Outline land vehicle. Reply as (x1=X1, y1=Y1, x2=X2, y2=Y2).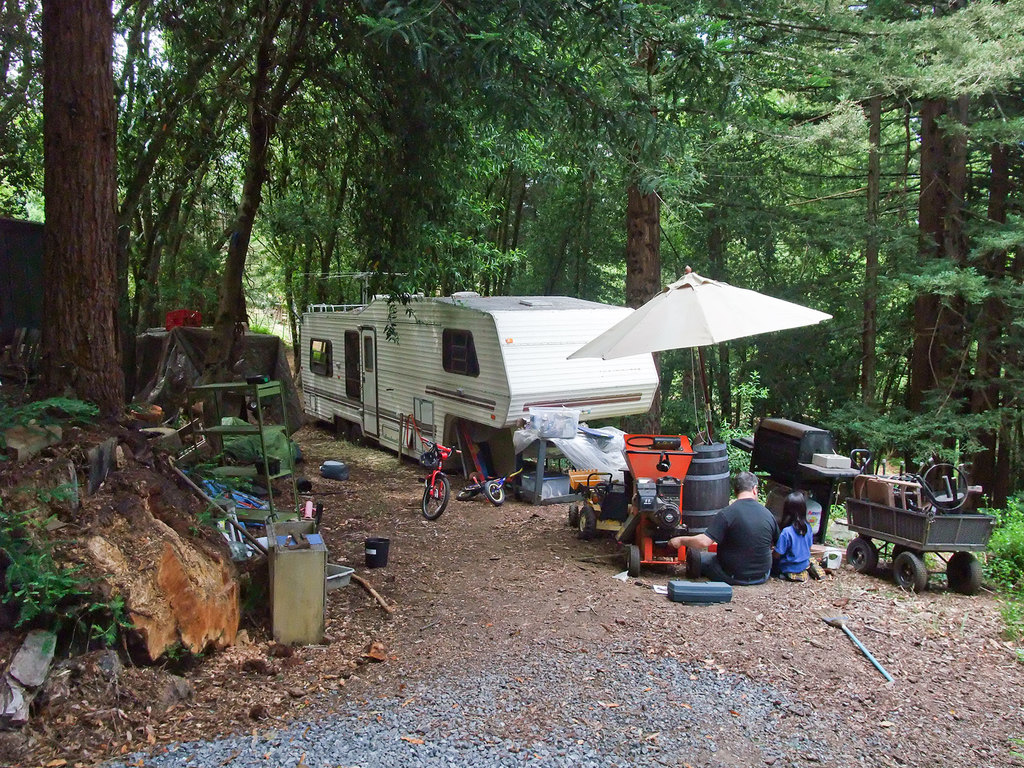
(x1=423, y1=437, x2=461, y2=520).
